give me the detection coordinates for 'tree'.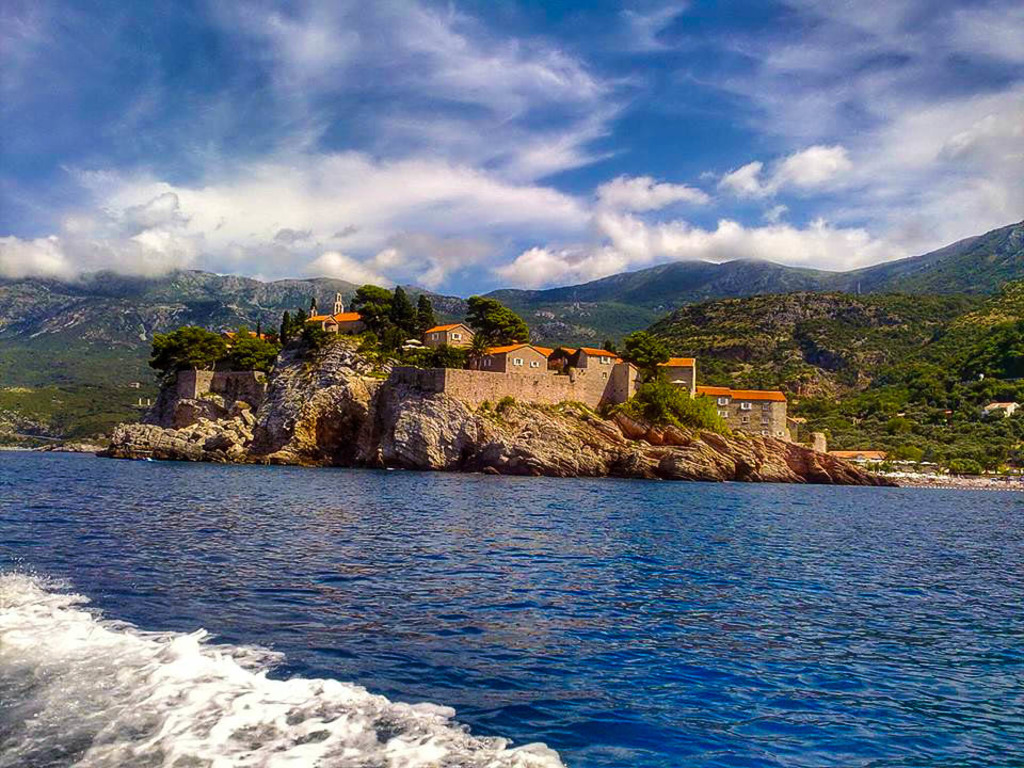
<box>464,293,544,346</box>.
